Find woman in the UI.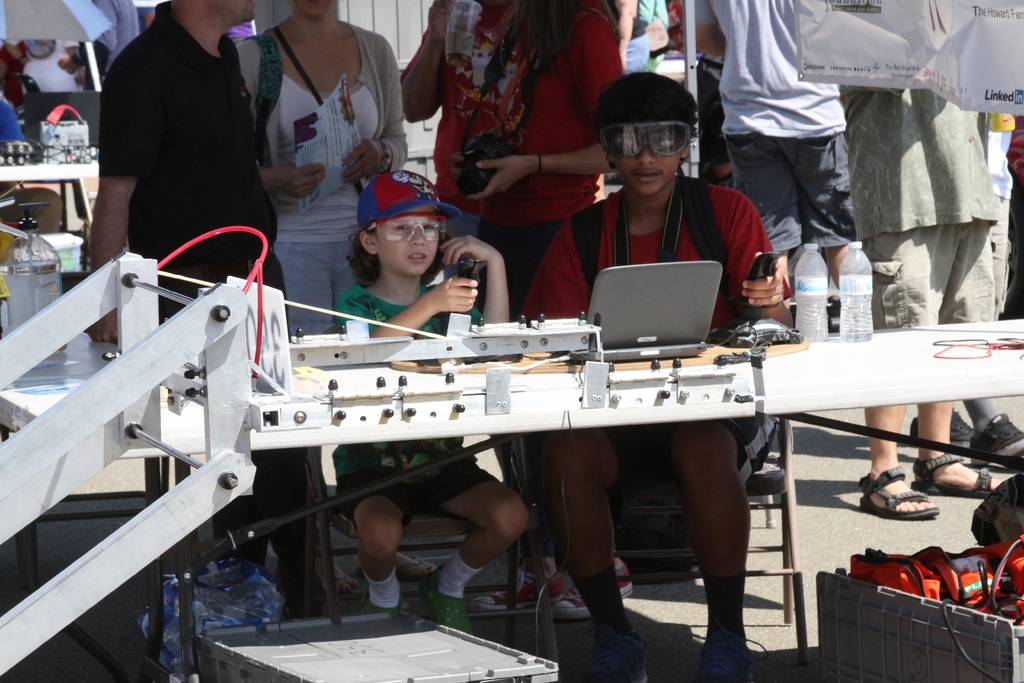
UI element at (x1=451, y1=0, x2=646, y2=623).
